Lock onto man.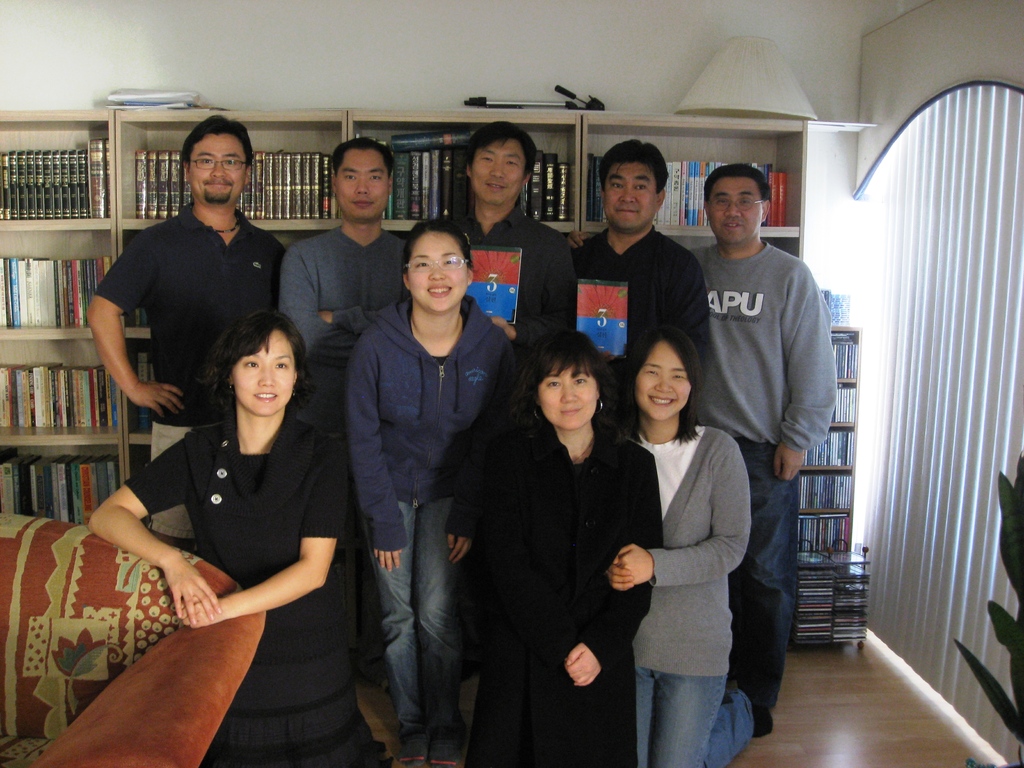
Locked: locate(574, 142, 708, 372).
